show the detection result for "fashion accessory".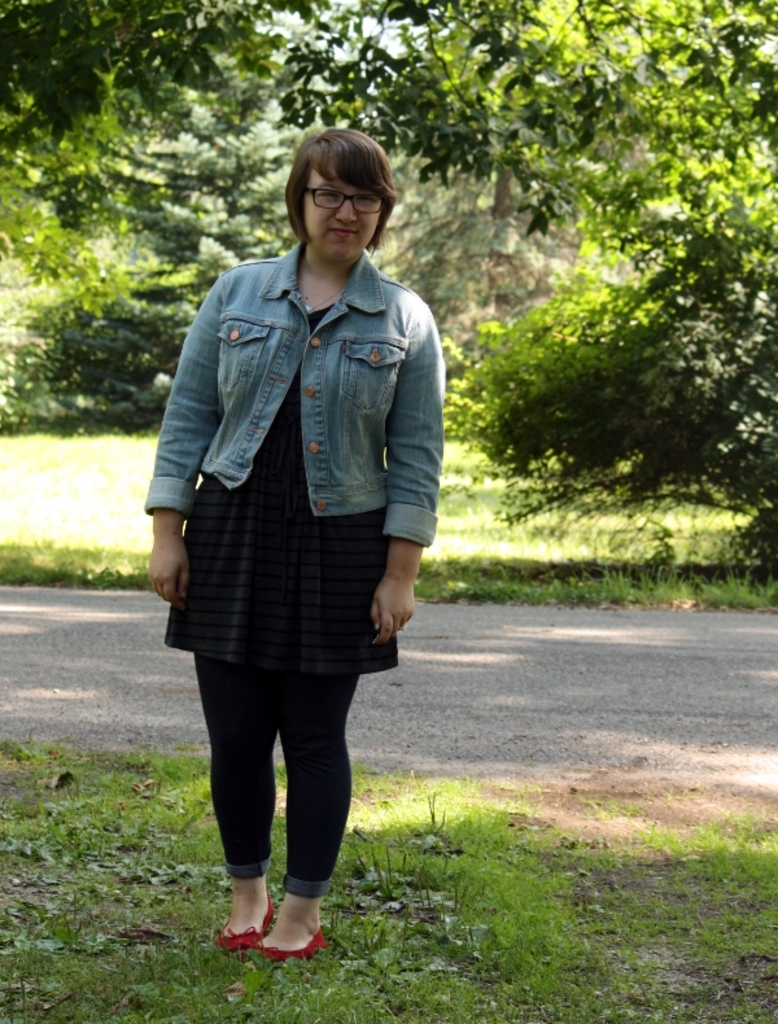
[left=214, top=897, right=279, bottom=957].
